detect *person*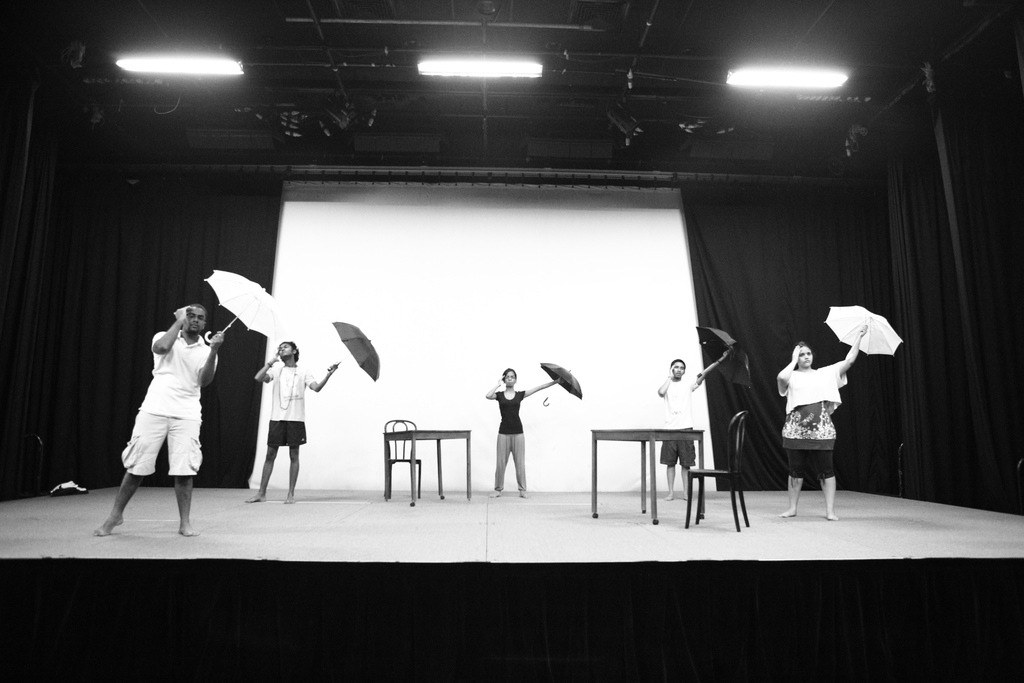
x1=93, y1=304, x2=223, y2=533
